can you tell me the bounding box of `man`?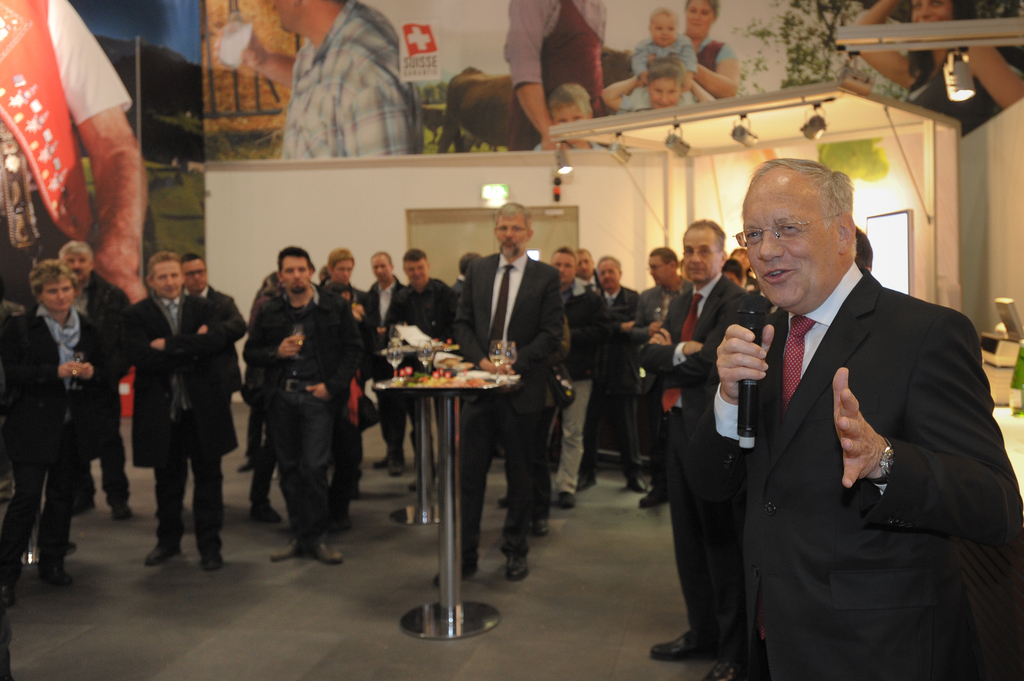
bbox(245, 268, 288, 509).
